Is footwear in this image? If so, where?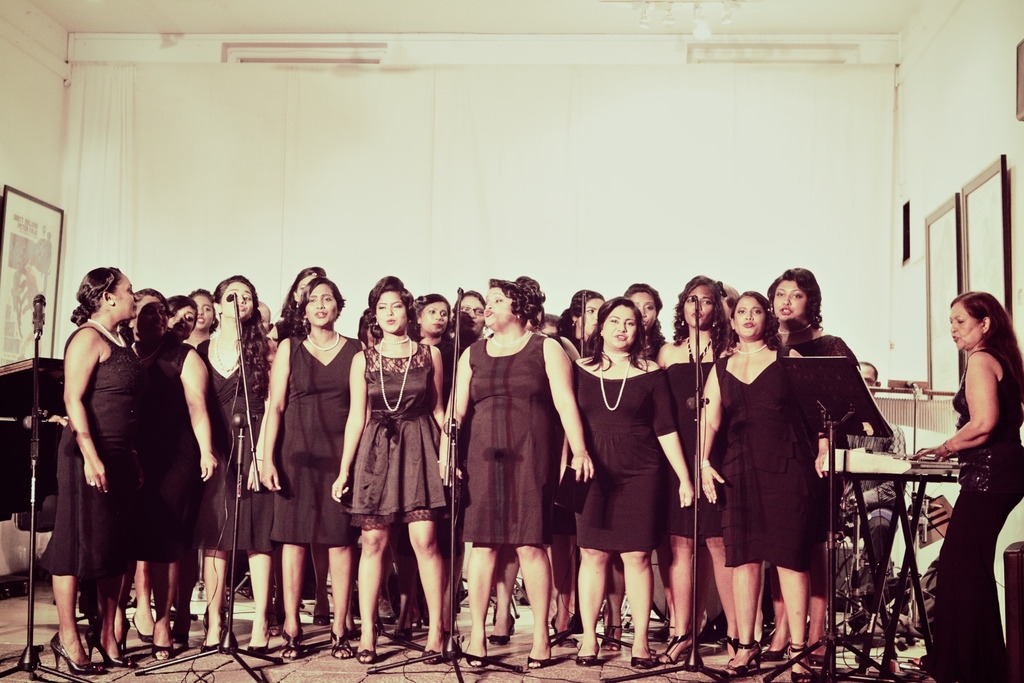
Yes, at [83, 630, 134, 666].
